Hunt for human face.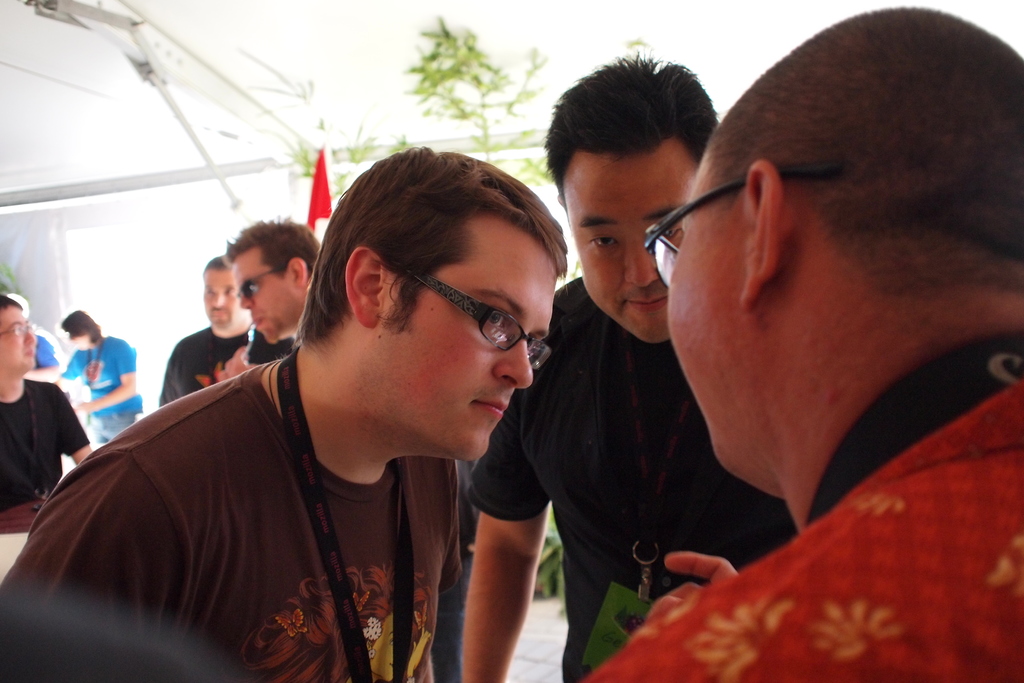
Hunted down at (left=0, top=304, right=38, bottom=370).
